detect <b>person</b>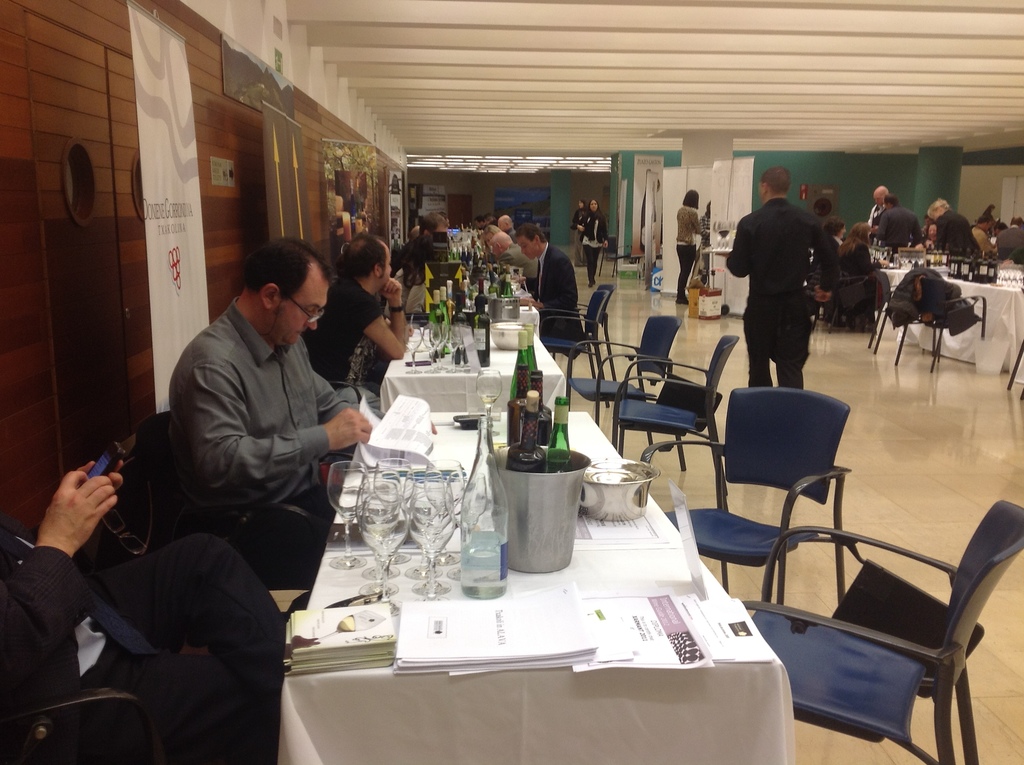
box=[728, 169, 833, 387]
